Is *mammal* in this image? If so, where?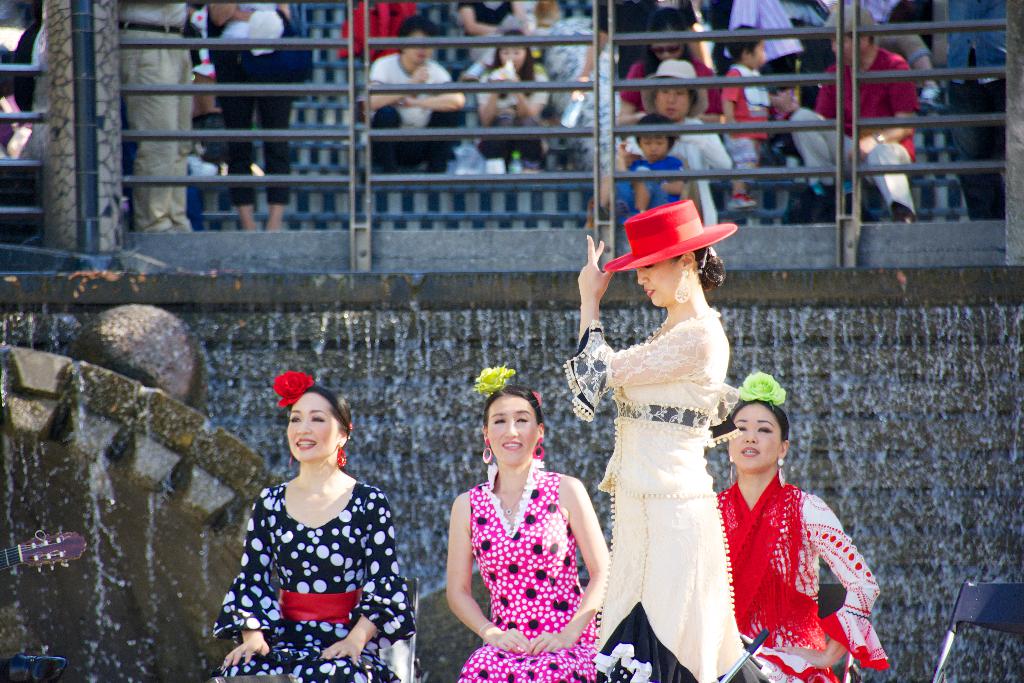
Yes, at box(111, 0, 205, 231).
